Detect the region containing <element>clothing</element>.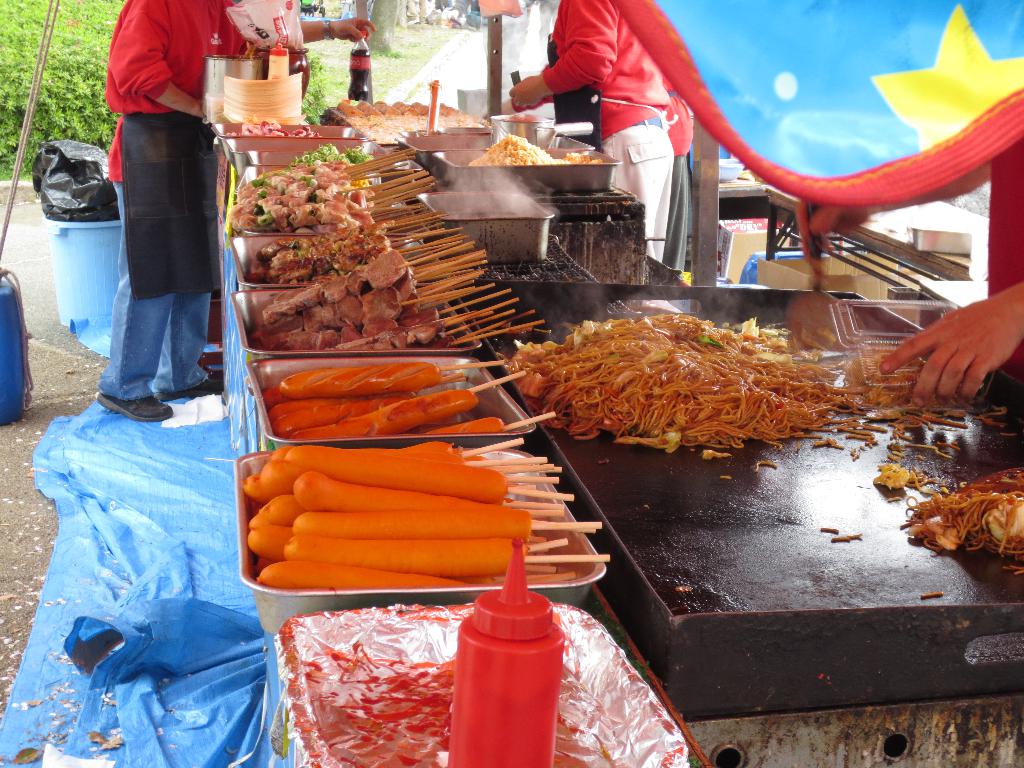
612, 116, 687, 260.
